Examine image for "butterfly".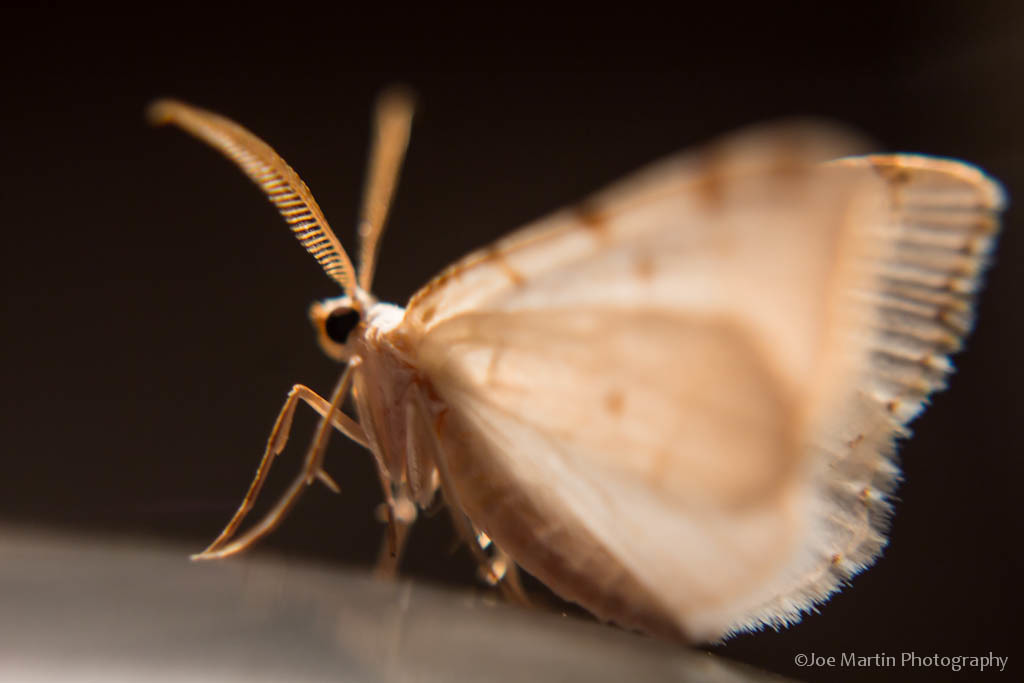
Examination result: 166 88 921 682.
